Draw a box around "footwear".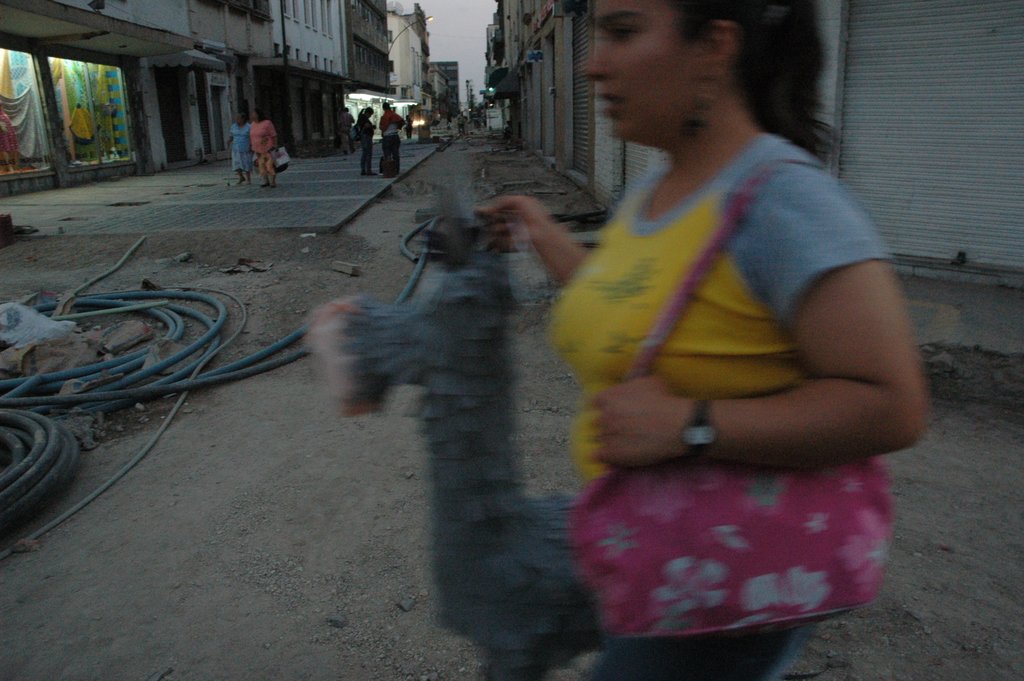
rect(358, 172, 367, 177).
